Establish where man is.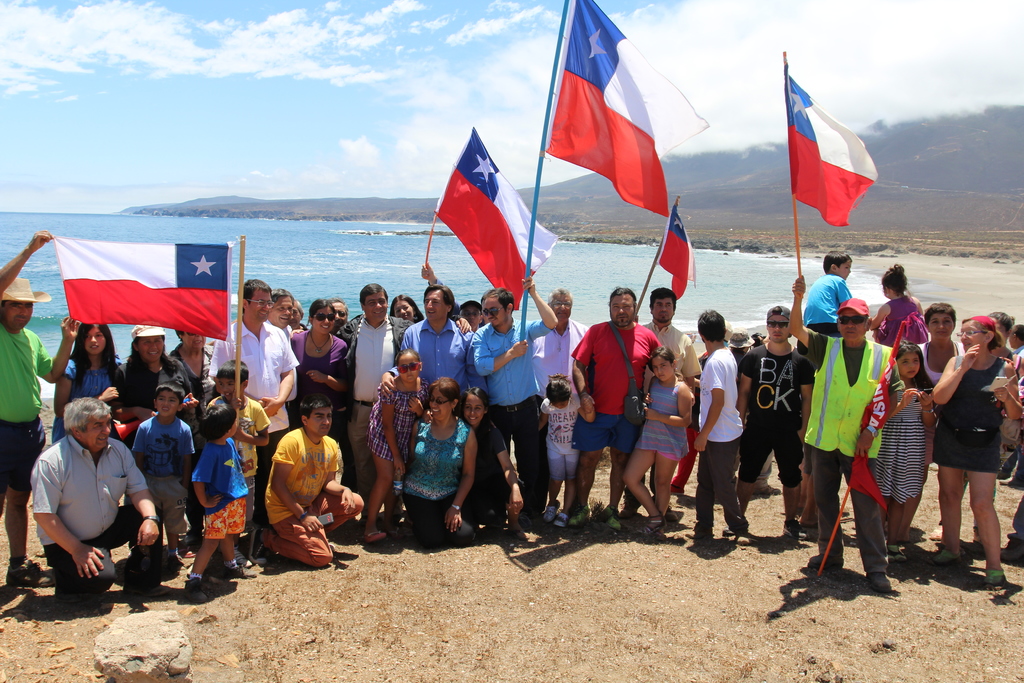
Established at bbox(532, 288, 585, 523).
